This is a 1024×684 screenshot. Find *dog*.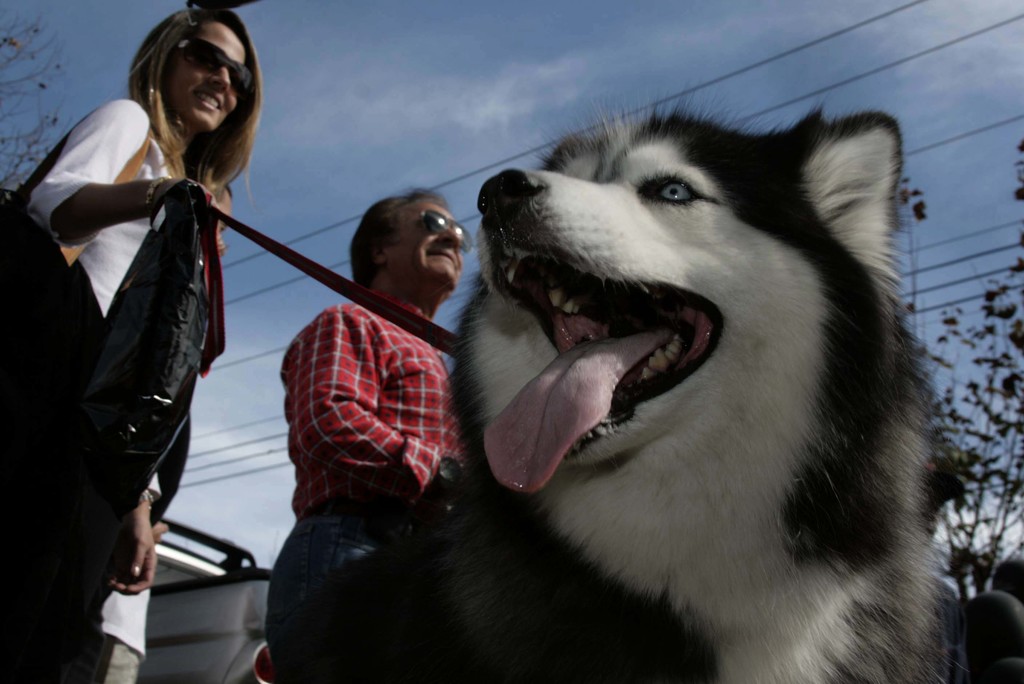
Bounding box: rect(430, 86, 966, 683).
